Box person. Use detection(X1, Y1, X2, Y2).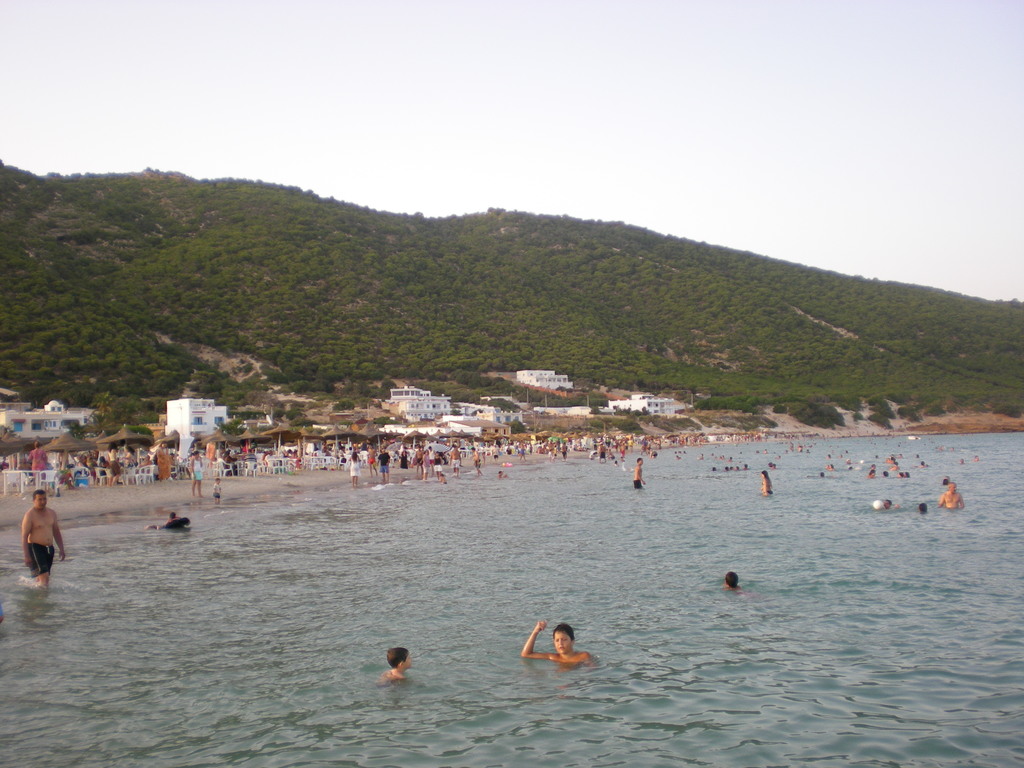
detection(191, 450, 205, 497).
